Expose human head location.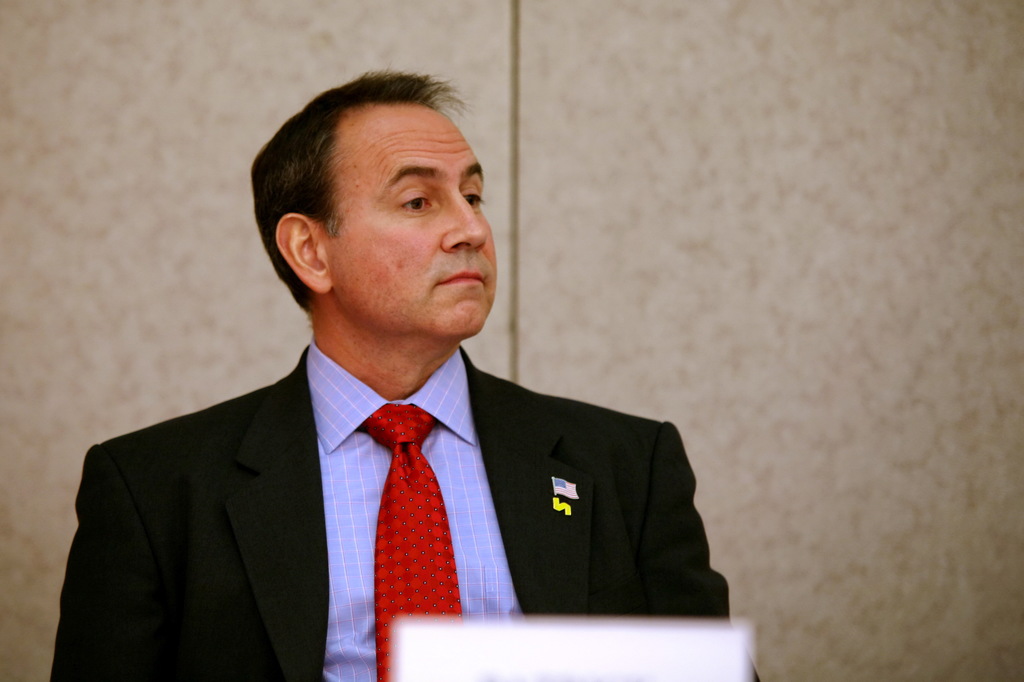
Exposed at x1=264 y1=70 x2=495 y2=342.
